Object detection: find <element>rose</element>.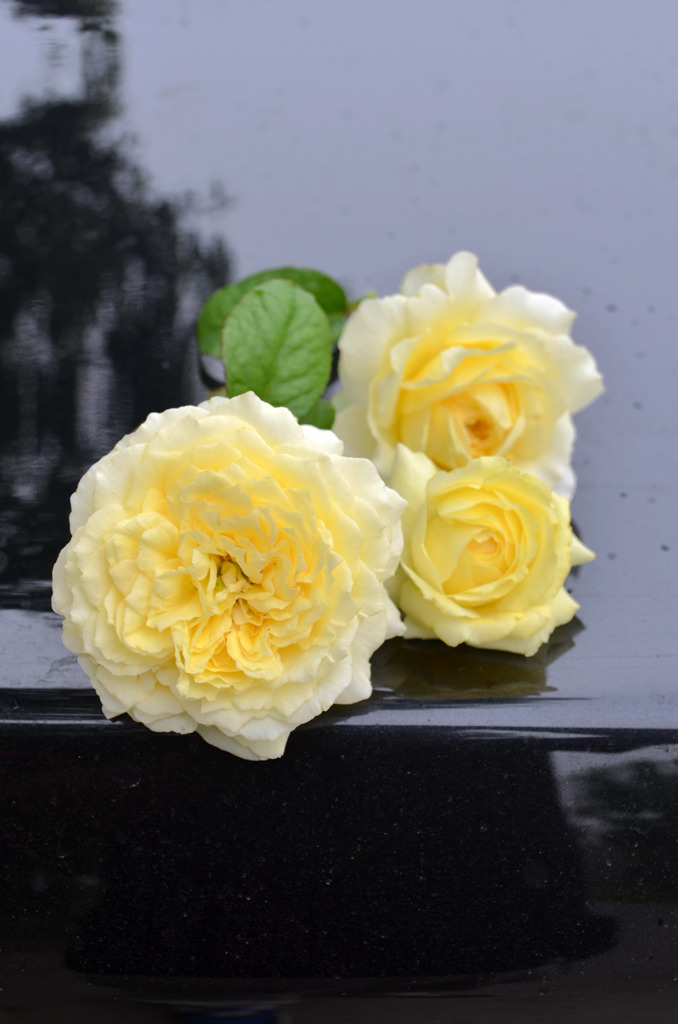
(383,448,601,652).
